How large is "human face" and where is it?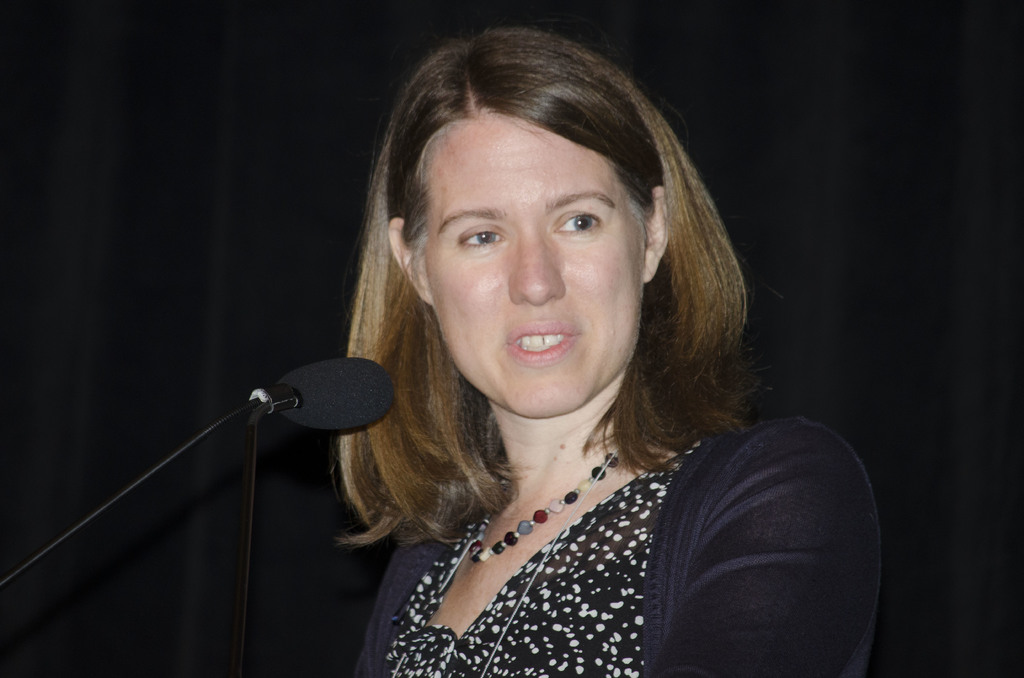
Bounding box: x1=417 y1=109 x2=648 y2=418.
